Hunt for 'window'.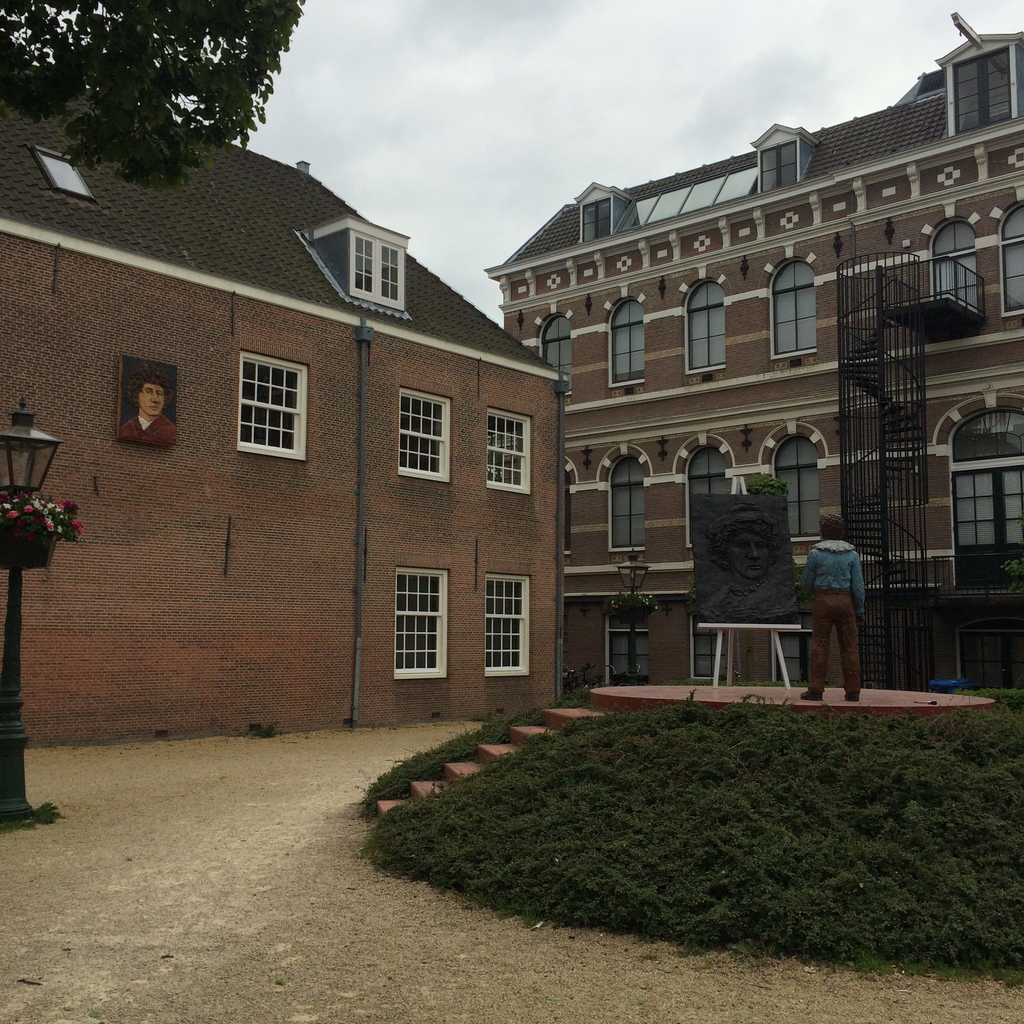
Hunted down at 774 439 824 534.
